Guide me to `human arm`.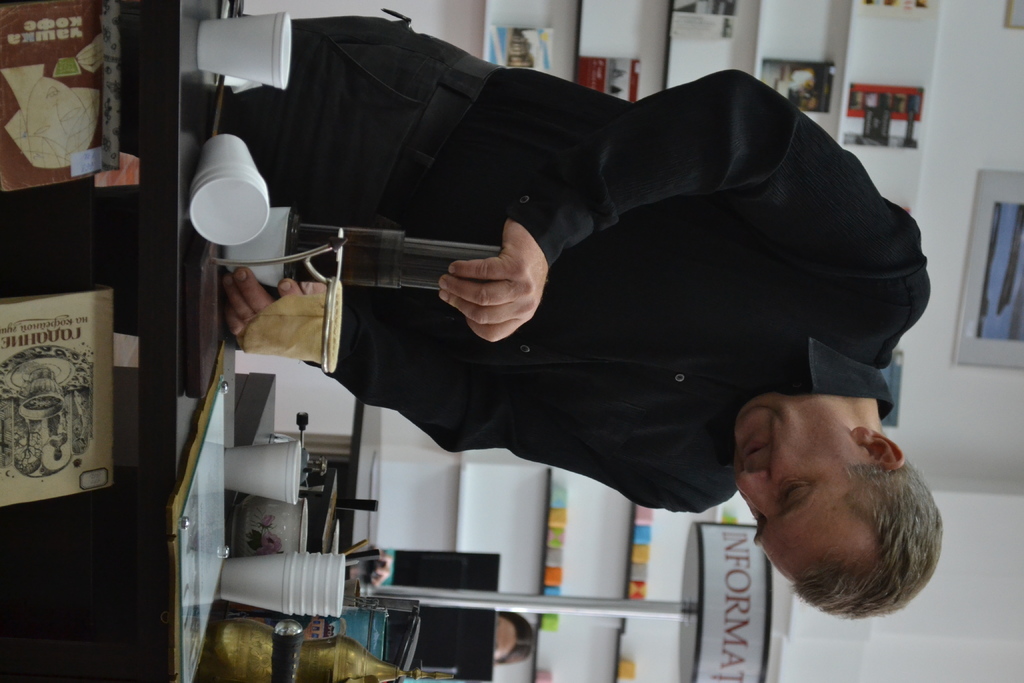
Guidance: x1=438 y1=70 x2=927 y2=340.
